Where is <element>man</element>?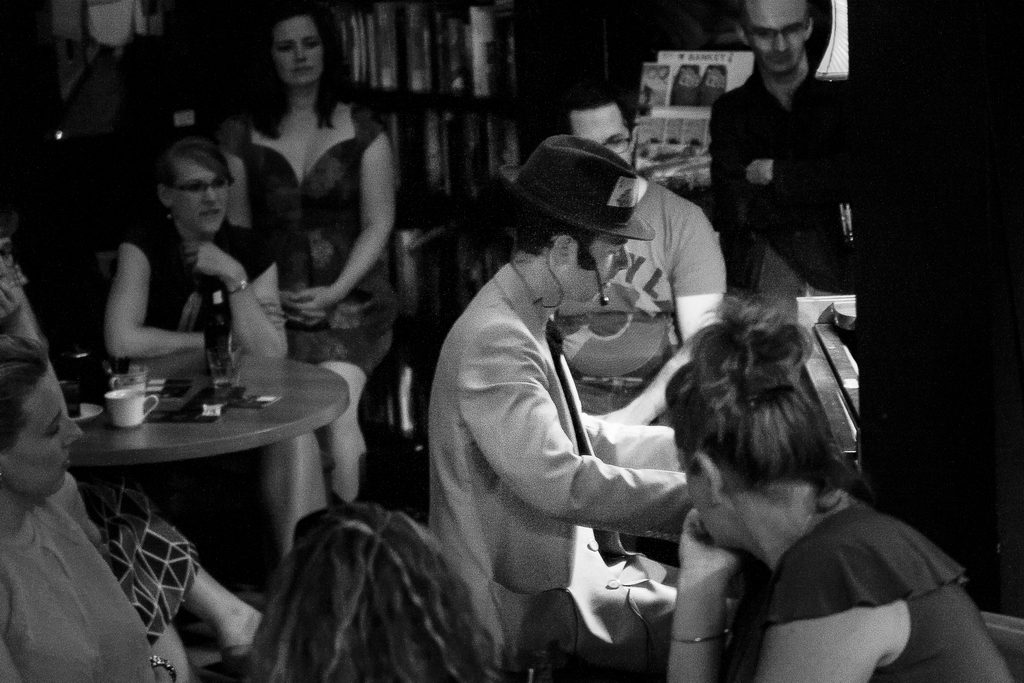
x1=423 y1=130 x2=698 y2=682.
